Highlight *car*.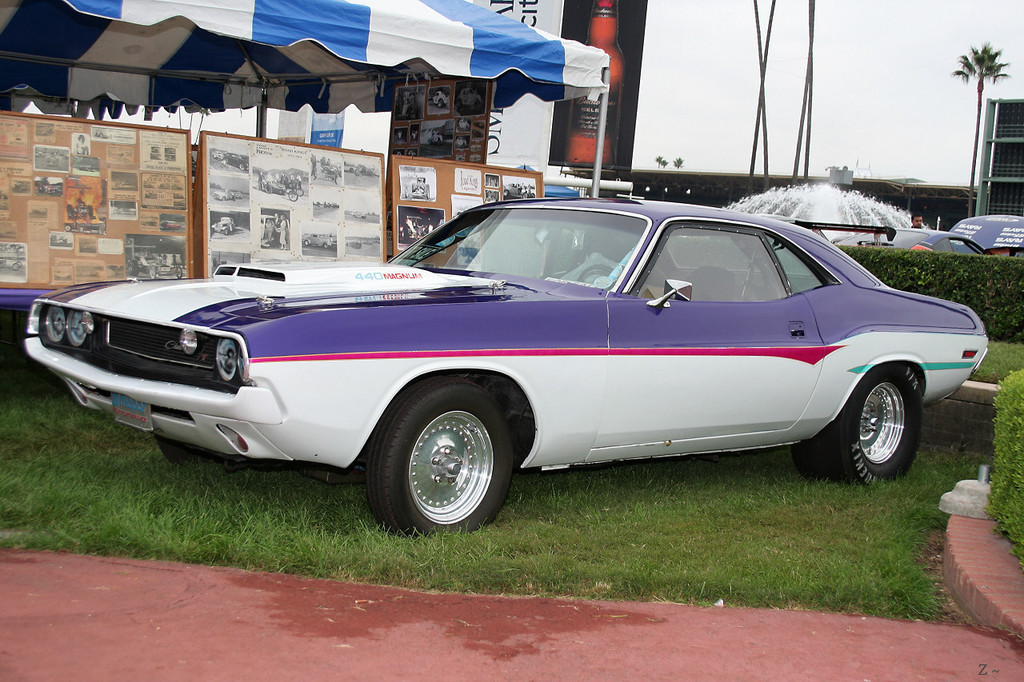
Highlighted region: left=502, top=180, right=536, bottom=198.
